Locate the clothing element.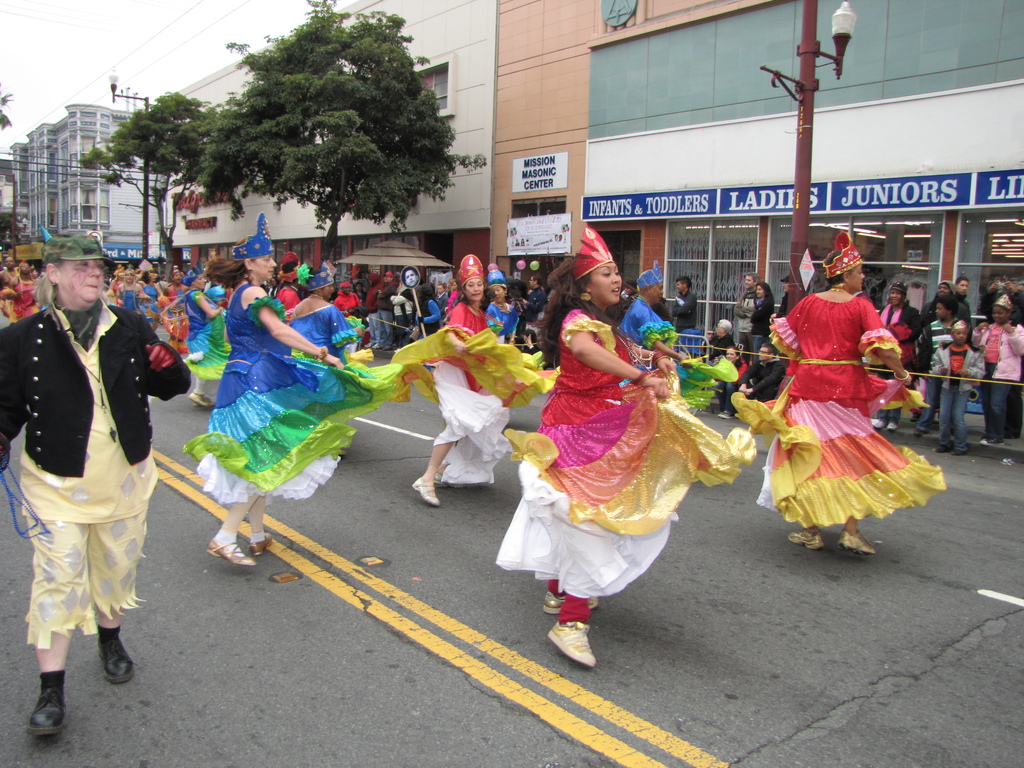
Element bbox: rect(970, 314, 1023, 436).
